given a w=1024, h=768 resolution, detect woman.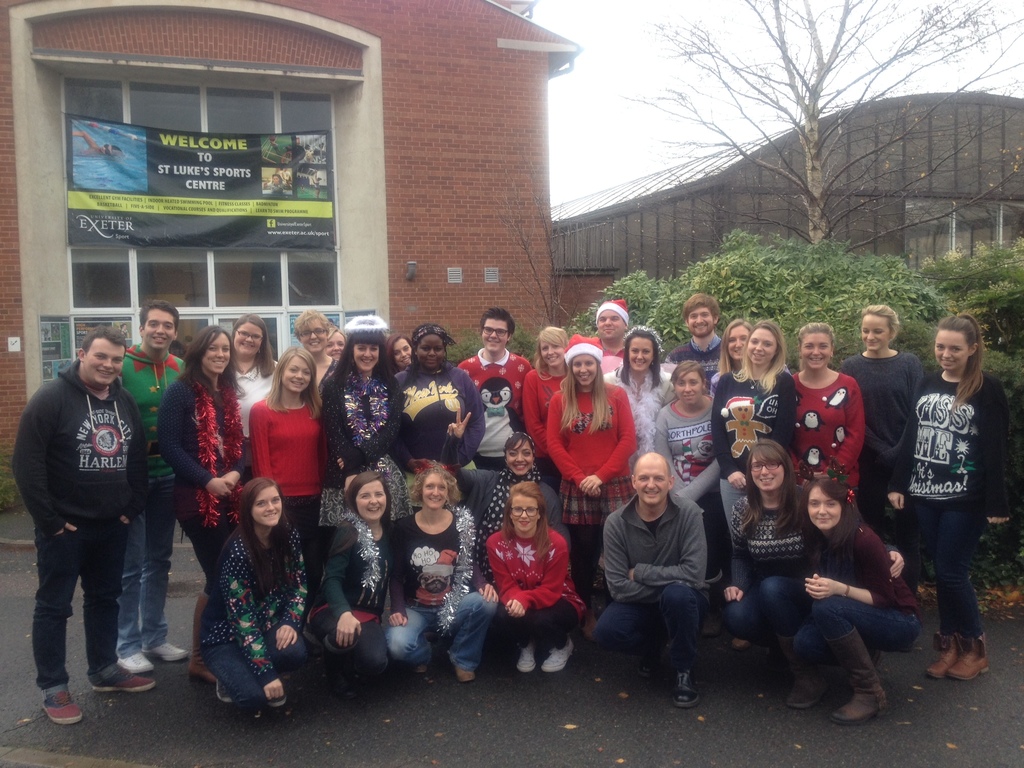
[324,322,349,360].
